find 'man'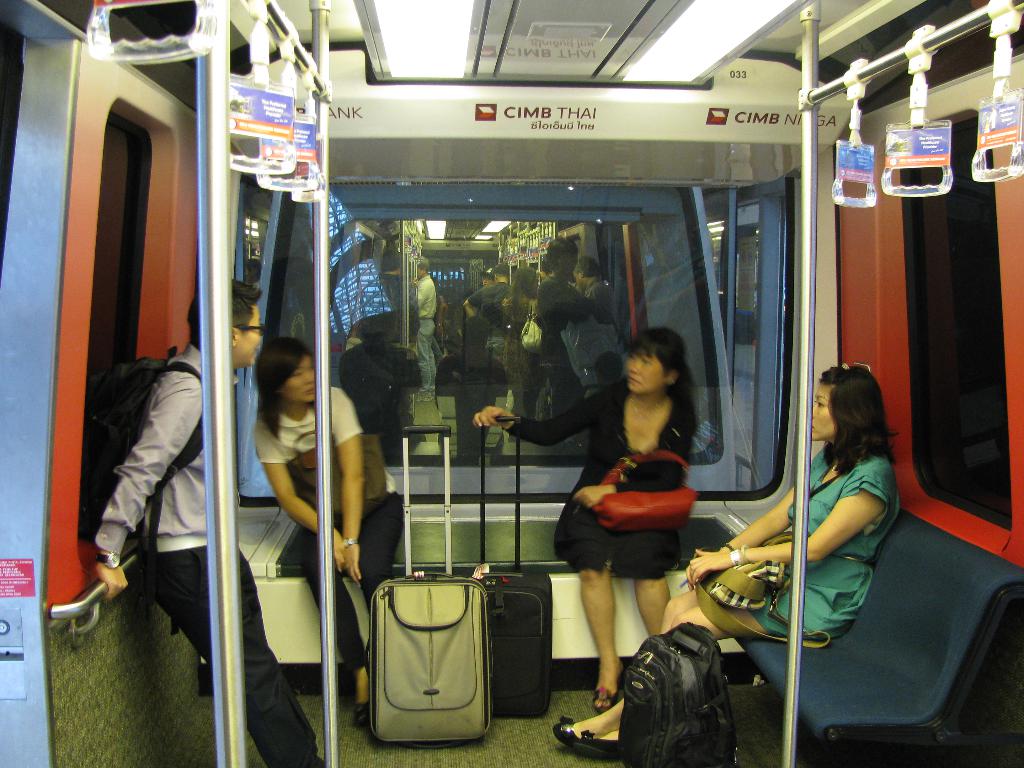
detection(92, 271, 327, 767)
